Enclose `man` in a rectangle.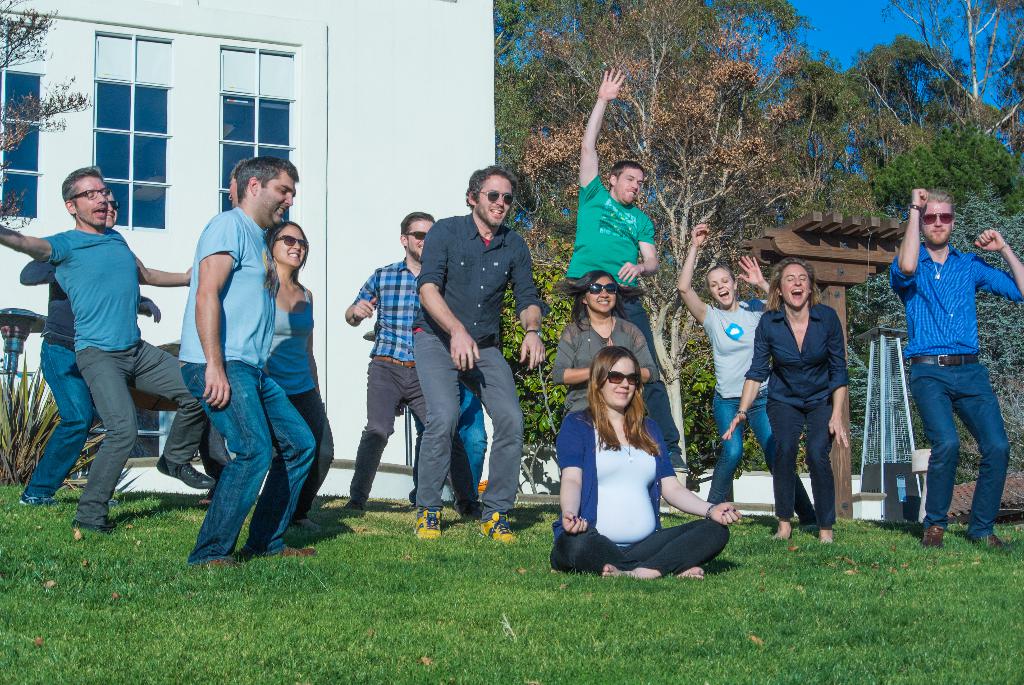
888/185/1023/552.
